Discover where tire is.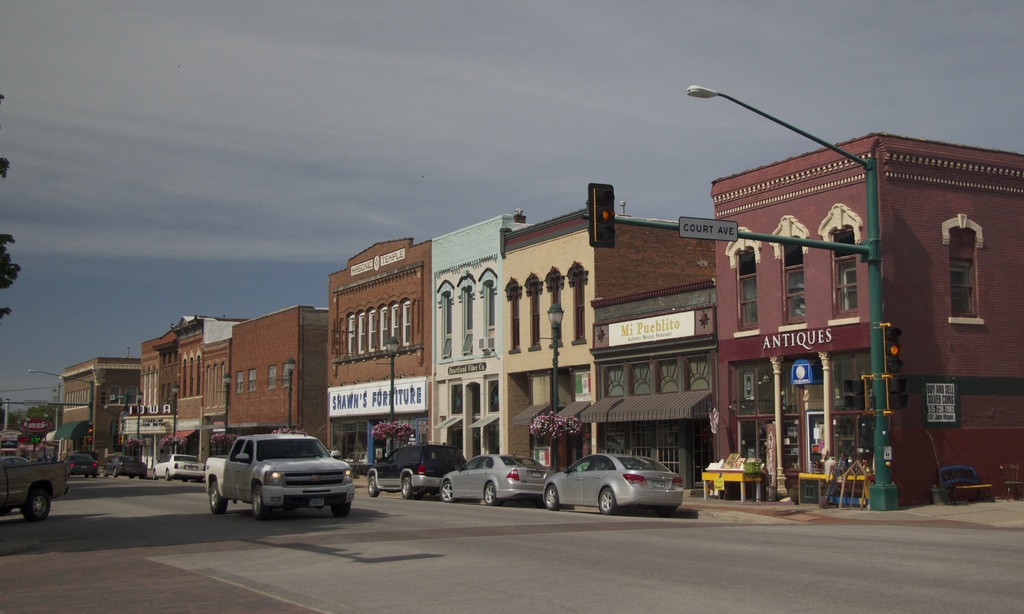
Discovered at (left=181, top=478, right=189, bottom=483).
